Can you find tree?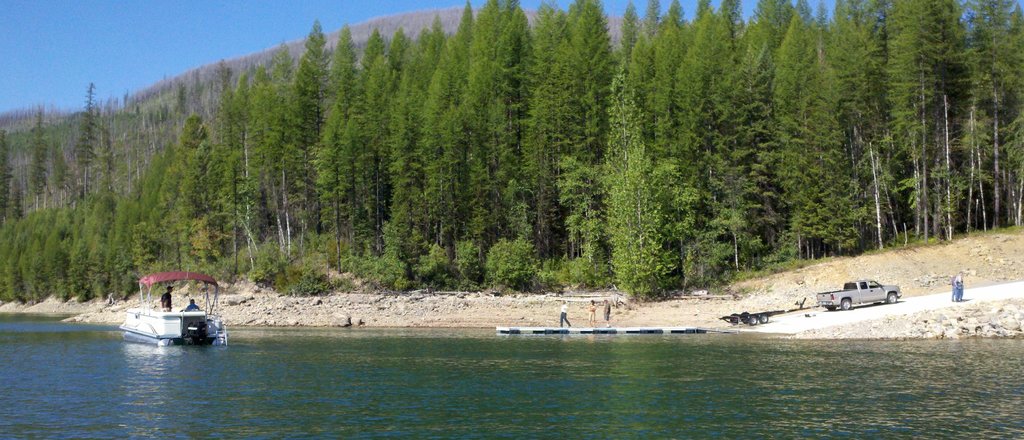
Yes, bounding box: <box>764,8,876,262</box>.
